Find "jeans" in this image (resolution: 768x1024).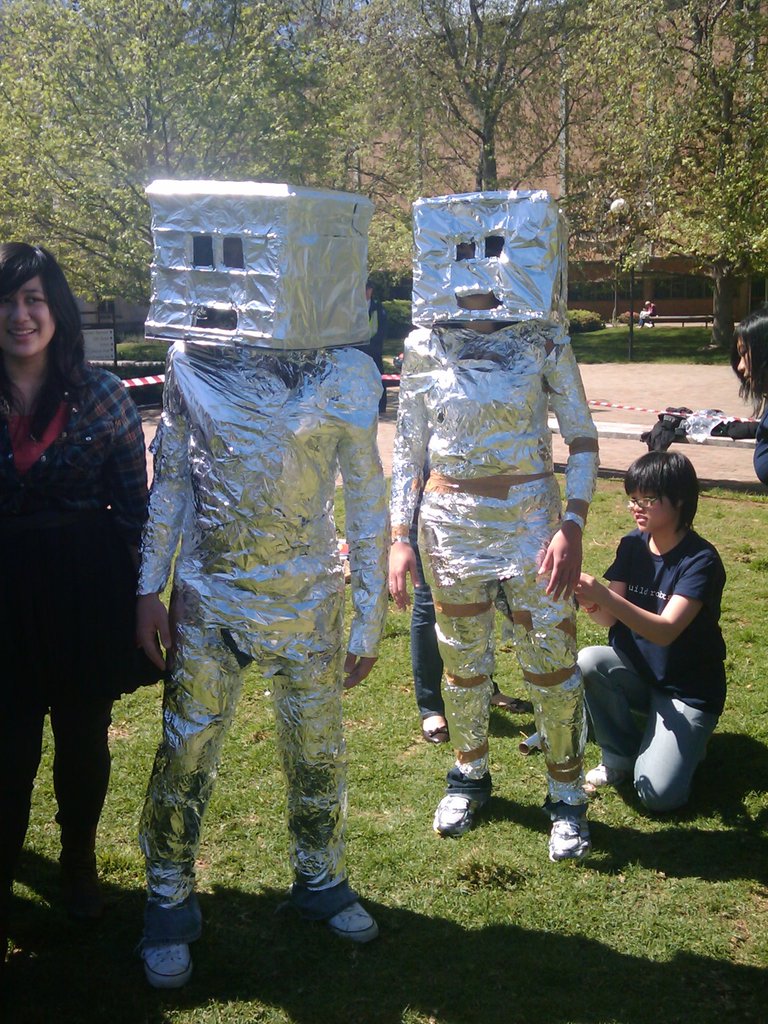
[left=579, top=646, right=714, bottom=813].
